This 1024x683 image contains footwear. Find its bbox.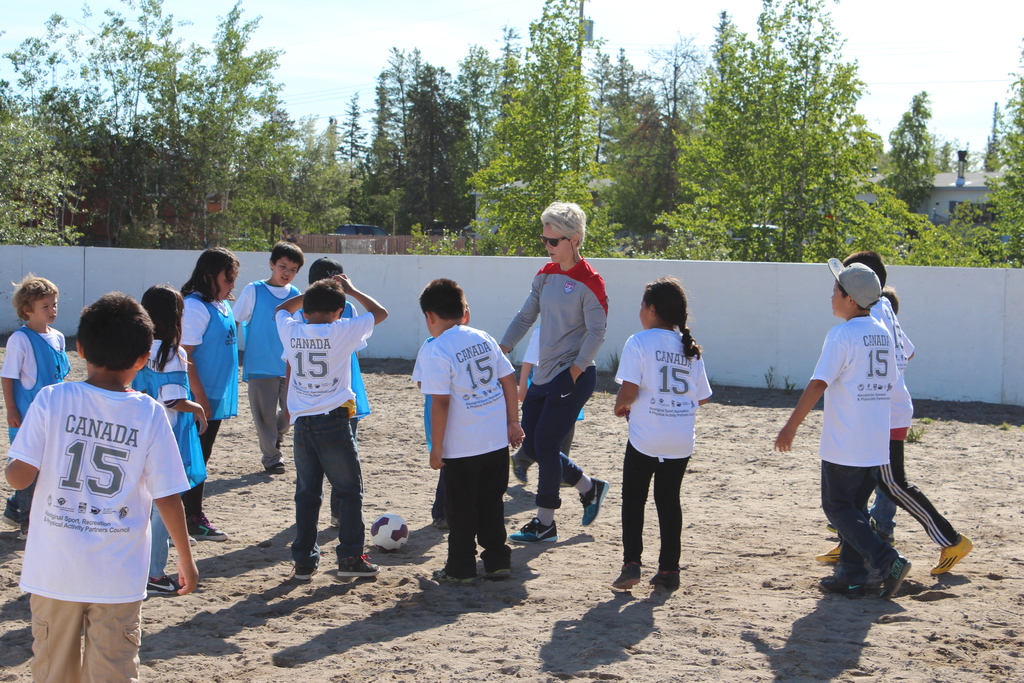
x1=610 y1=559 x2=641 y2=588.
